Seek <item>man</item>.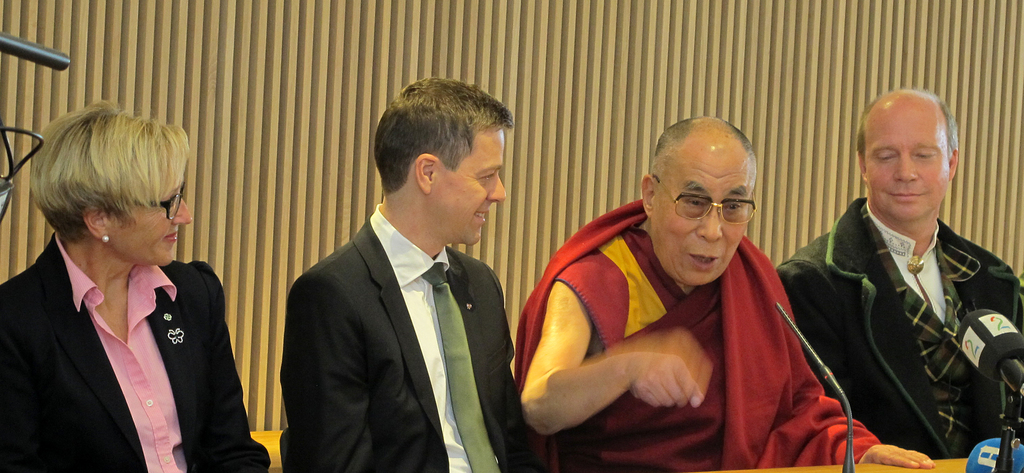
detection(514, 118, 938, 472).
